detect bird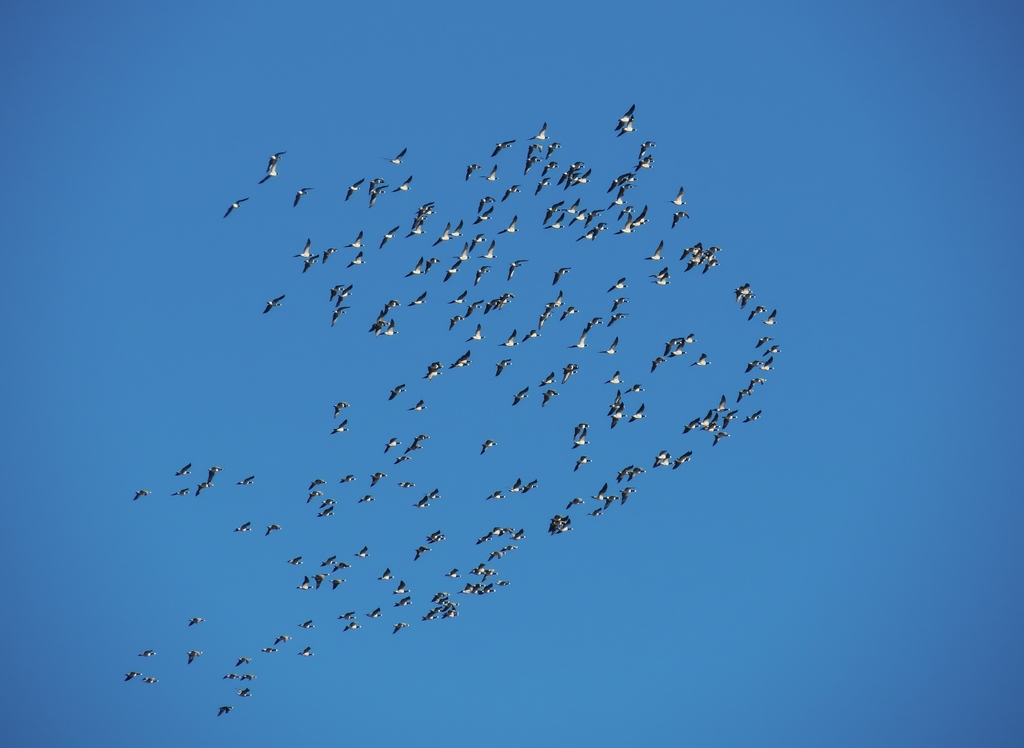
x1=342, y1=251, x2=365, y2=272
